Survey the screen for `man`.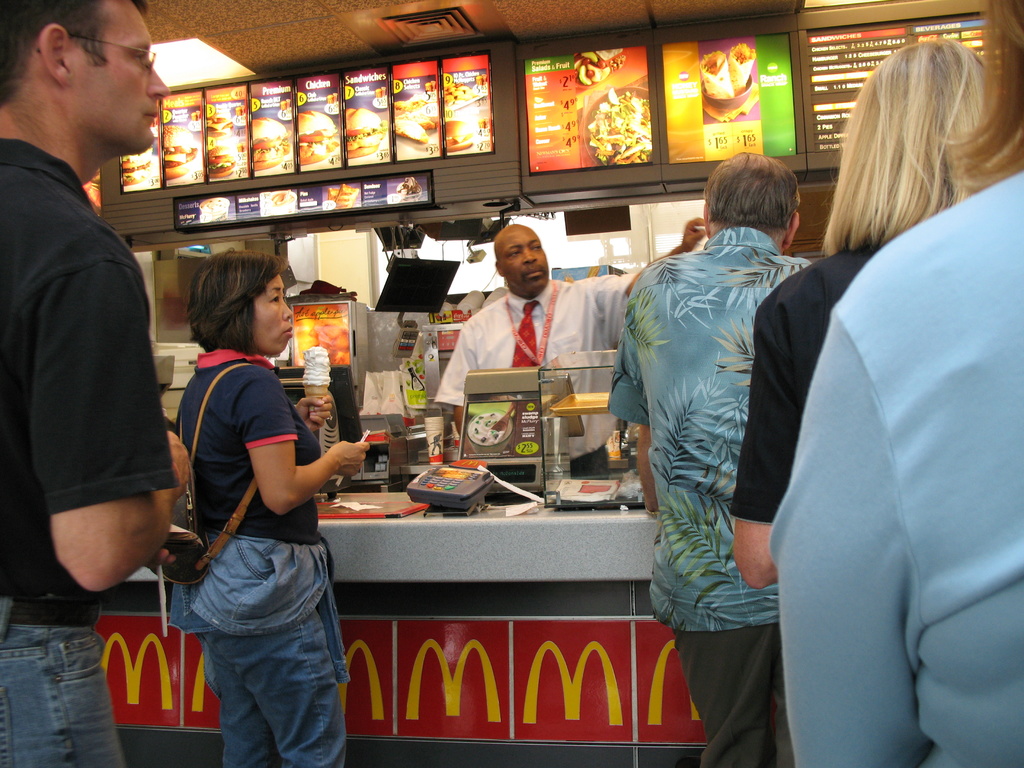
Survey found: BBox(435, 225, 711, 479).
